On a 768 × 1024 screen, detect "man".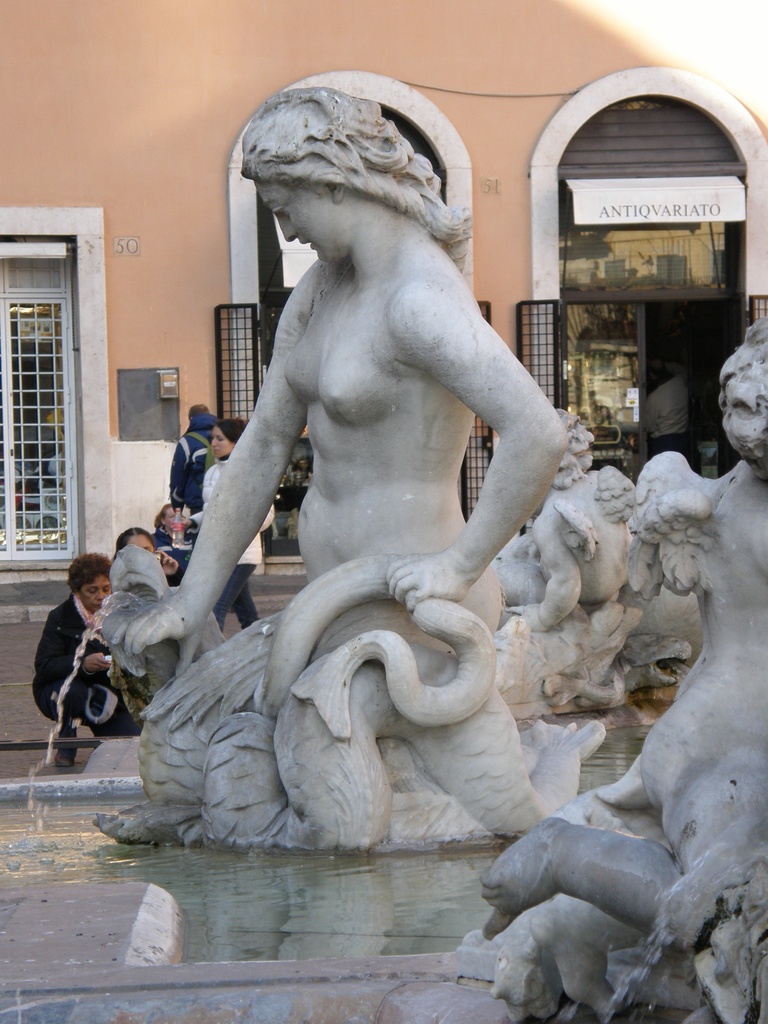
region(170, 405, 227, 514).
